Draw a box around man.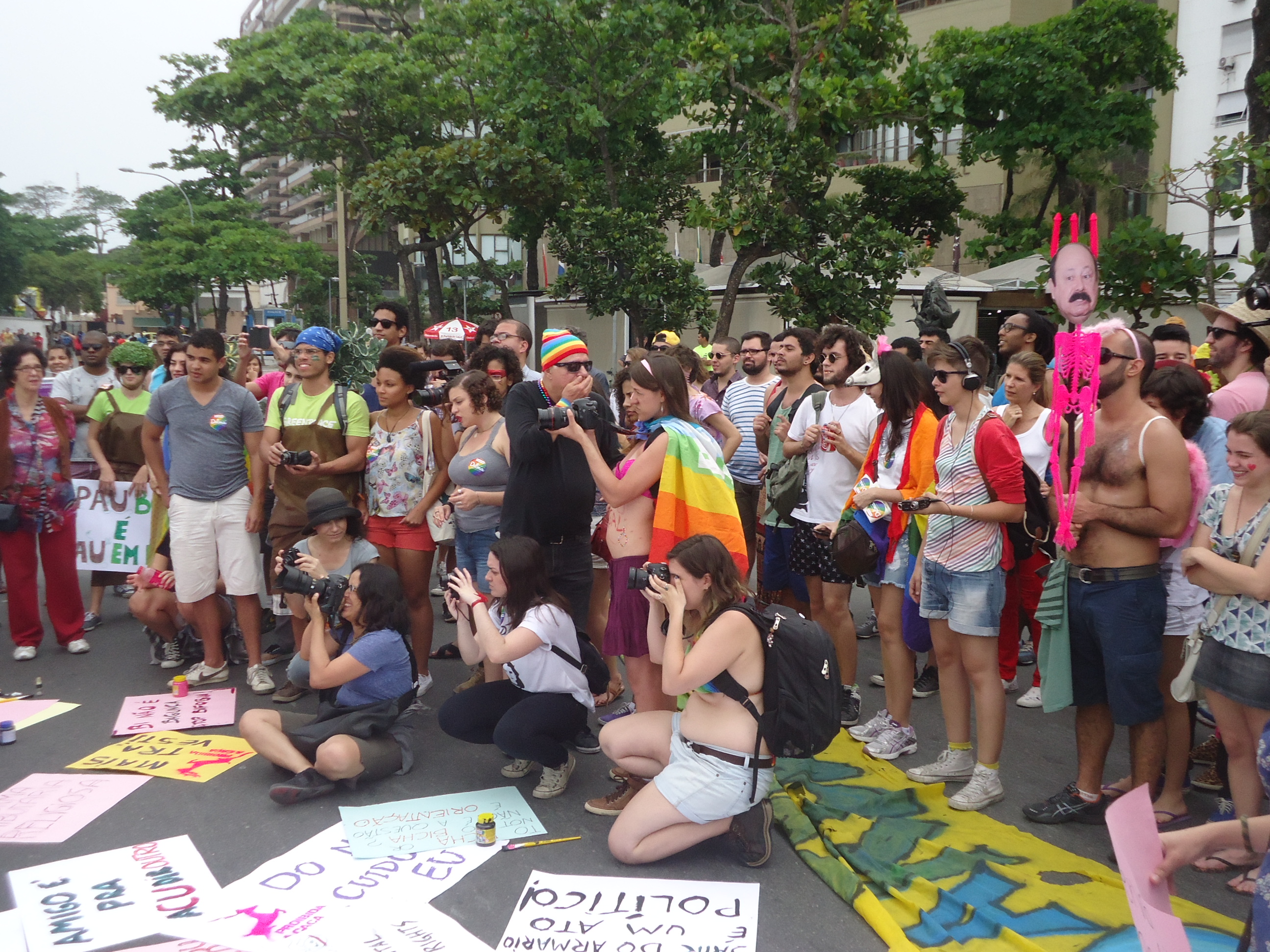
[24, 160, 60, 236].
